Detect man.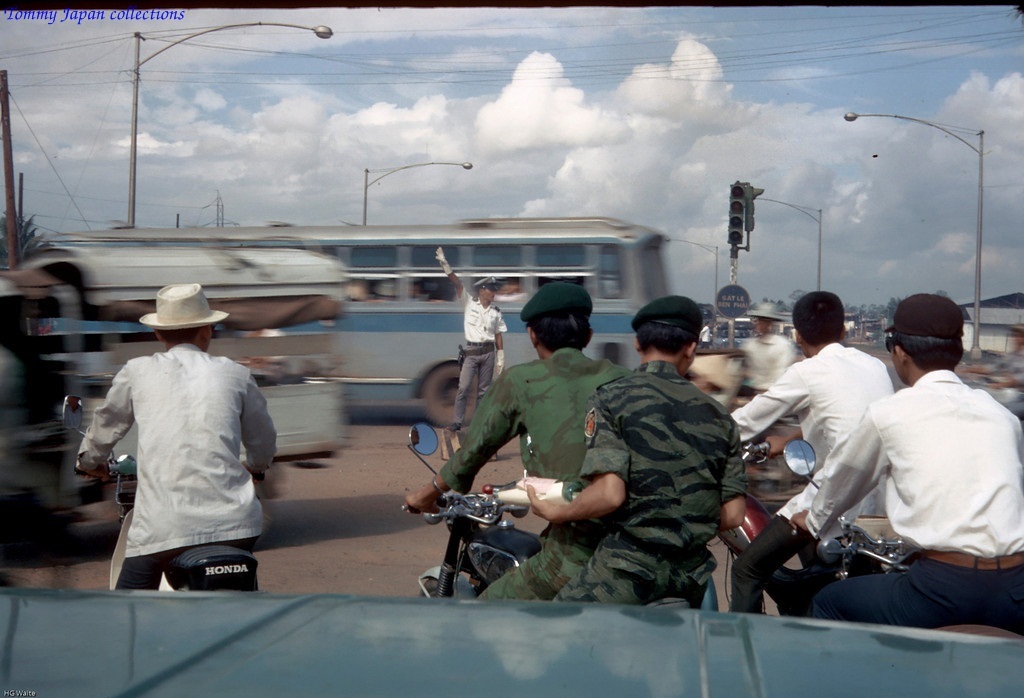
Detected at box(528, 293, 750, 607).
